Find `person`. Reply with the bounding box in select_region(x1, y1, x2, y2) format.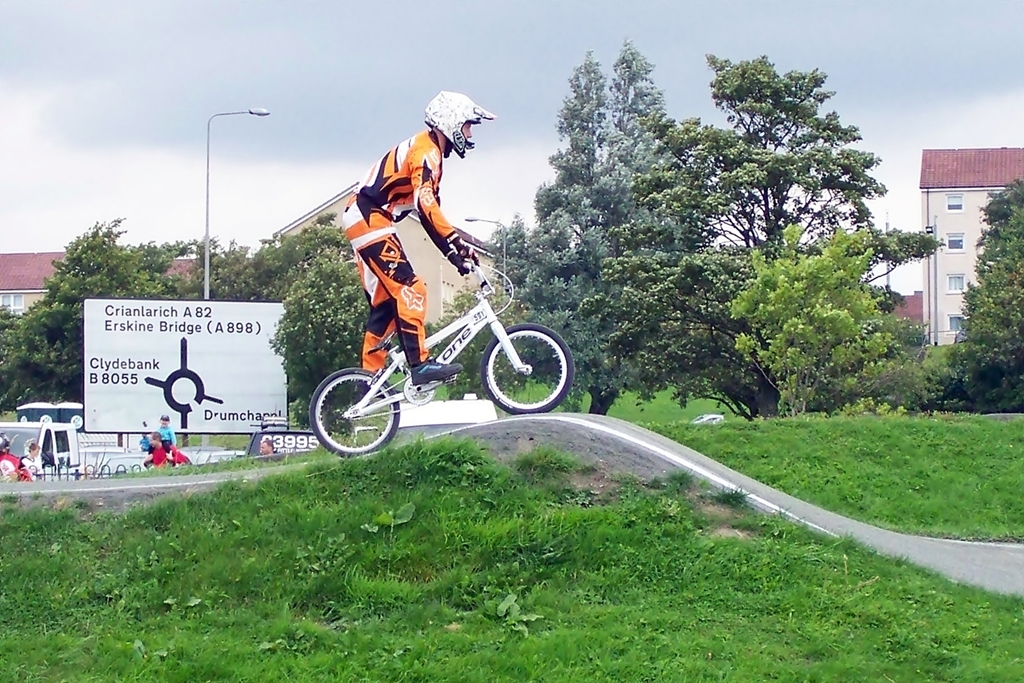
select_region(156, 411, 187, 460).
